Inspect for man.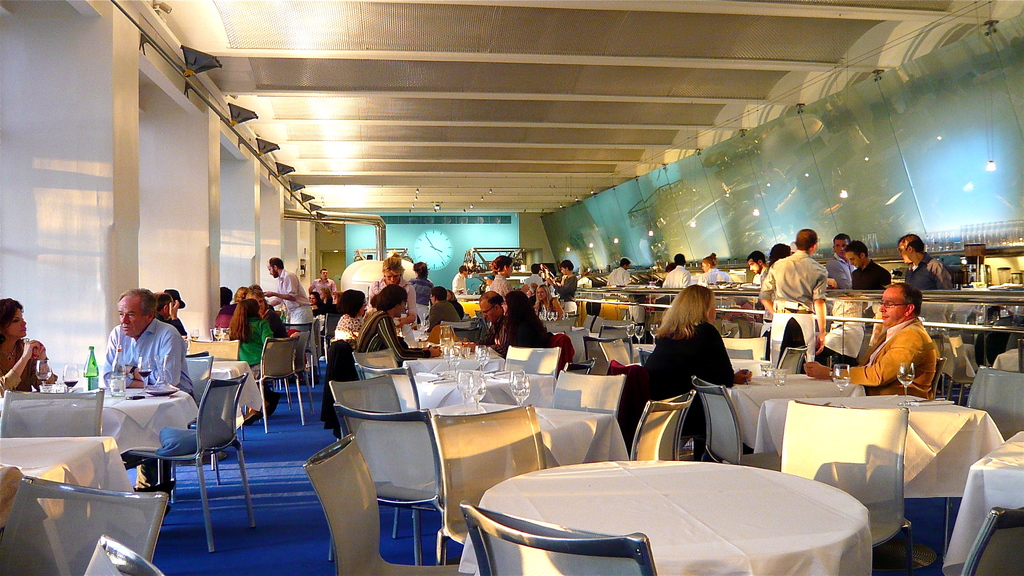
Inspection: 356 293 433 356.
